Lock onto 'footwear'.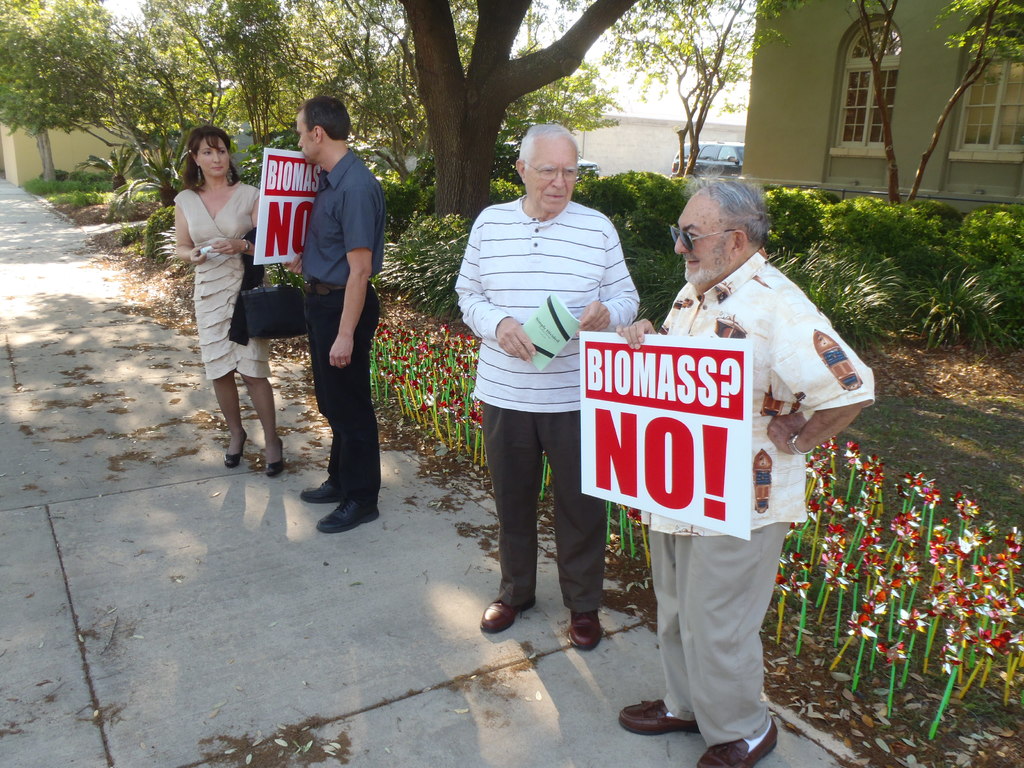
Locked: (left=698, top=723, right=778, bottom=766).
